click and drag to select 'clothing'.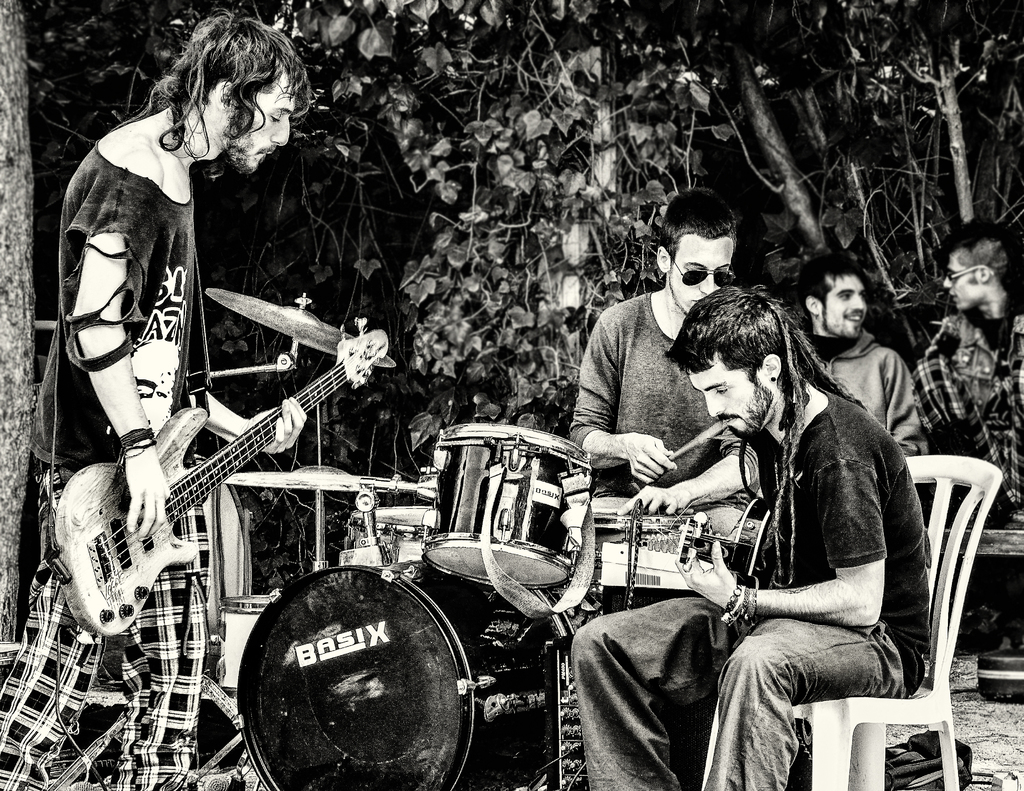
Selection: [571,382,940,790].
